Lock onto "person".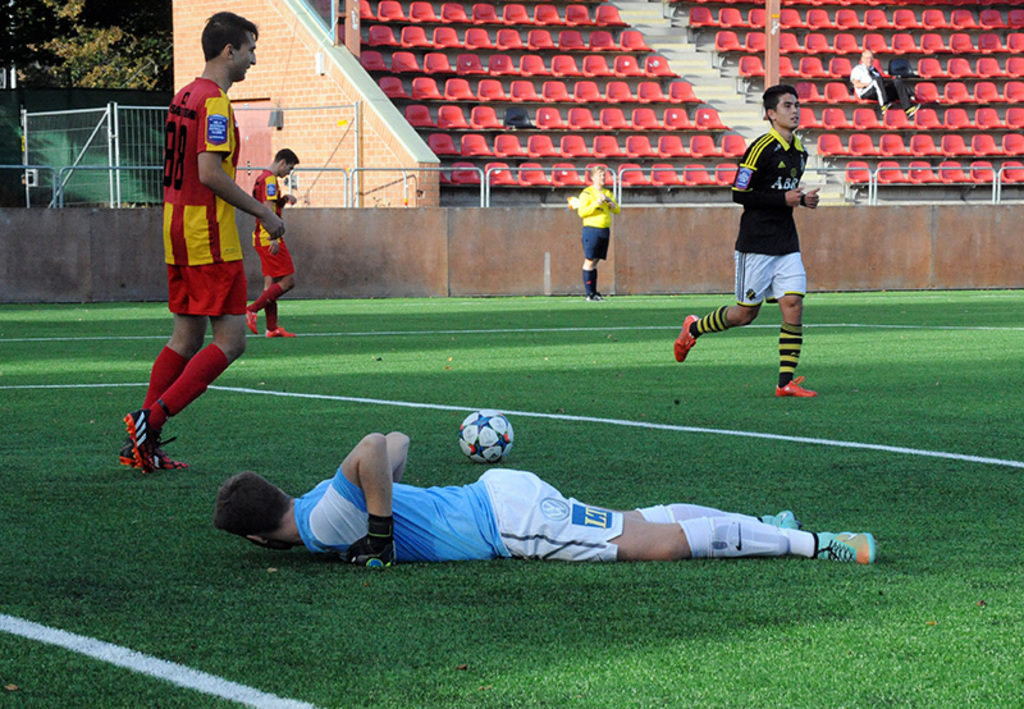
Locked: [247,159,294,334].
